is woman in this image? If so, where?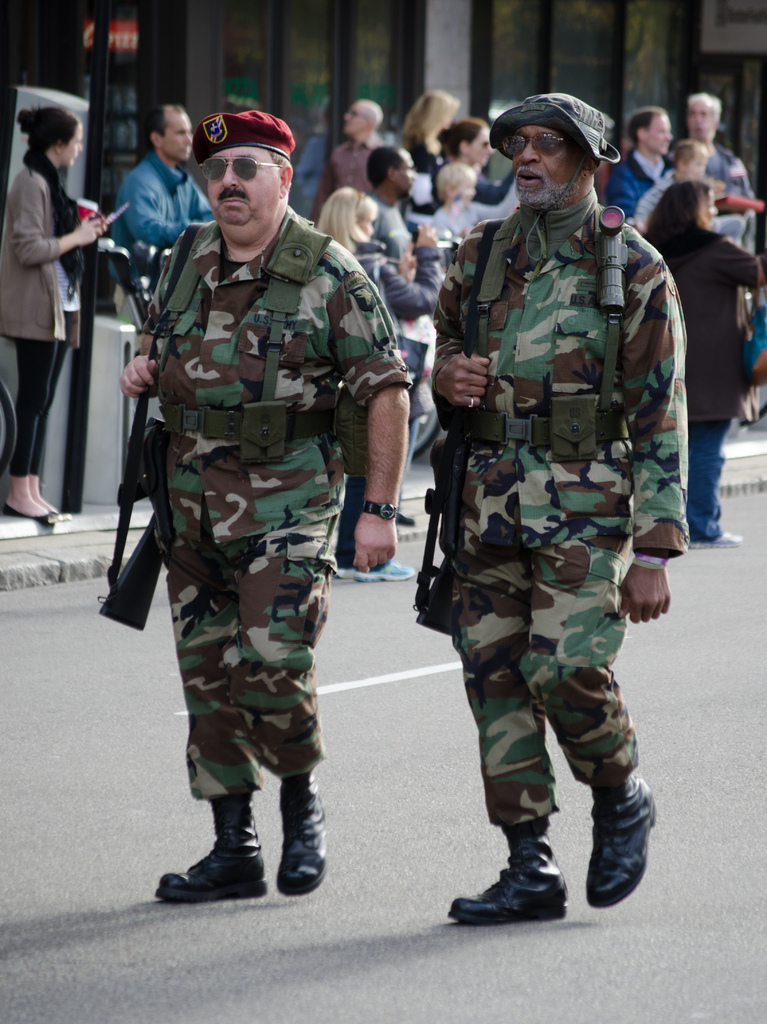
Yes, at <region>390, 82, 457, 192</region>.
